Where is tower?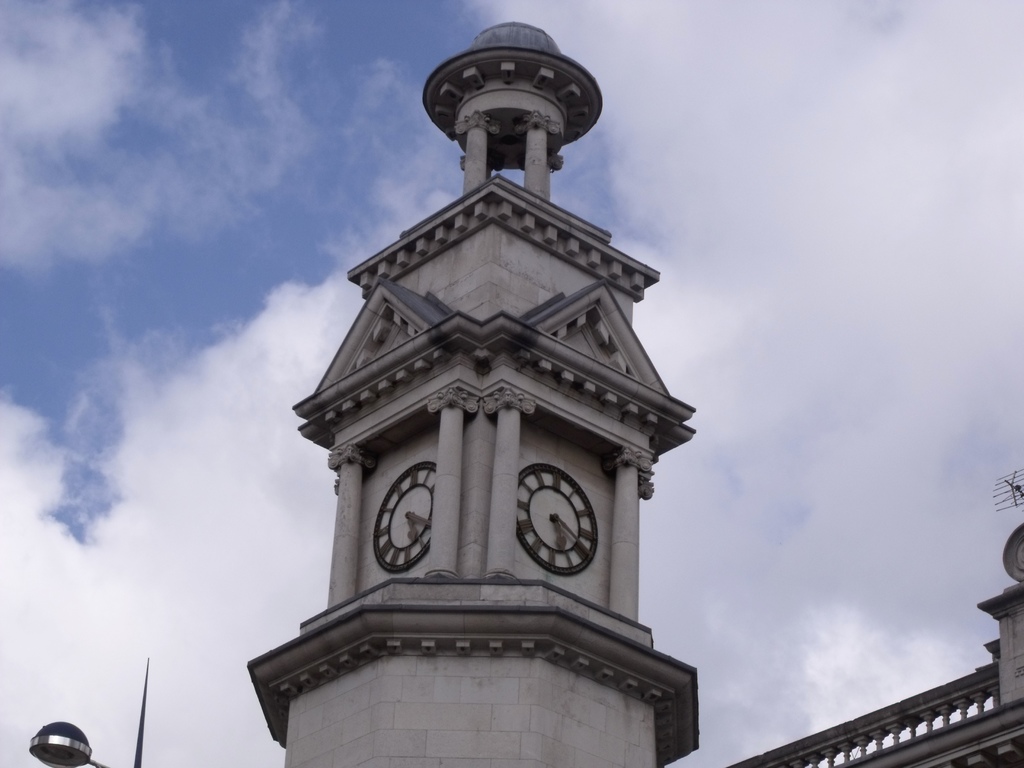
245 24 699 767.
